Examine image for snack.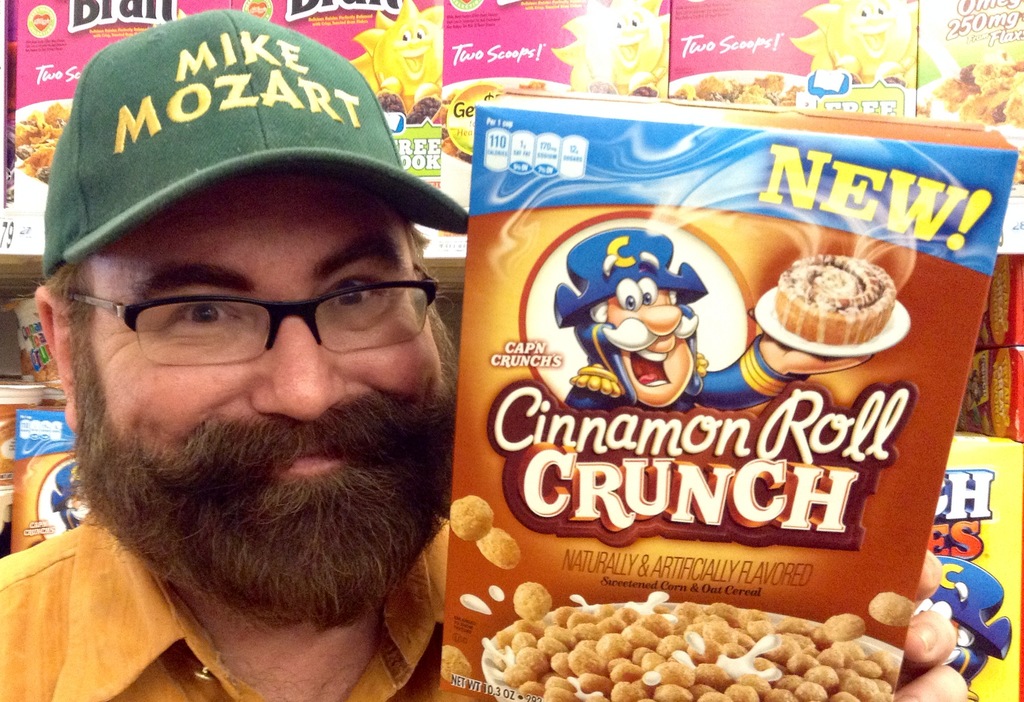
Examination result: <bbox>932, 440, 1023, 701</bbox>.
